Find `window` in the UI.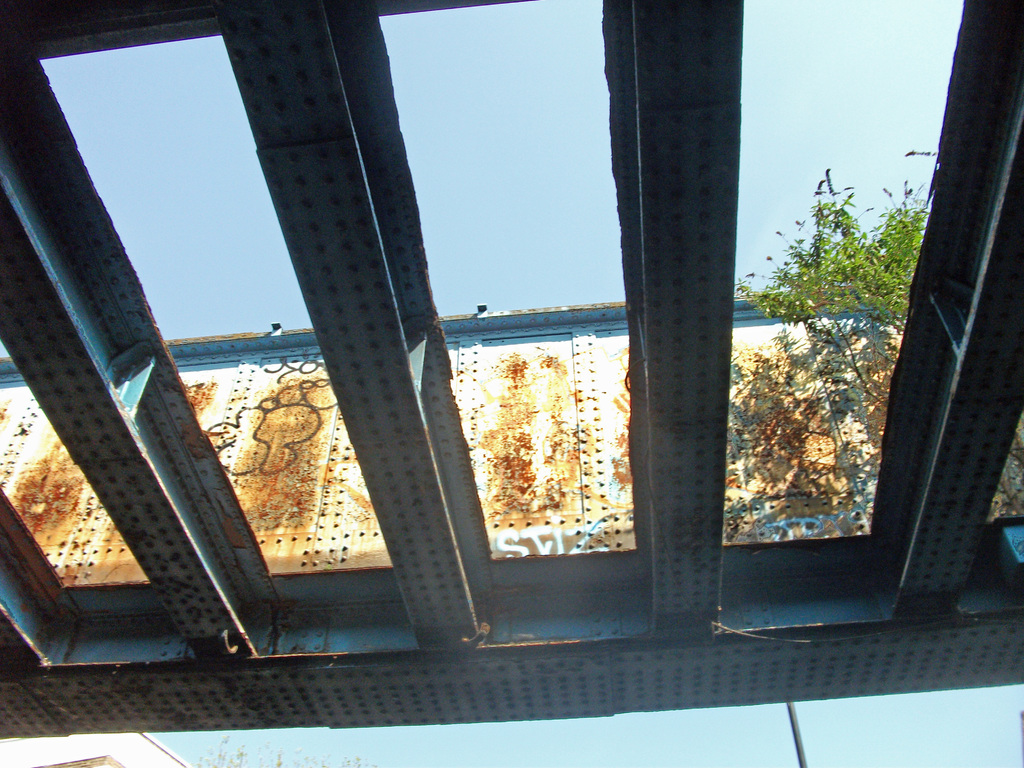
UI element at bbox=[0, 345, 157, 605].
